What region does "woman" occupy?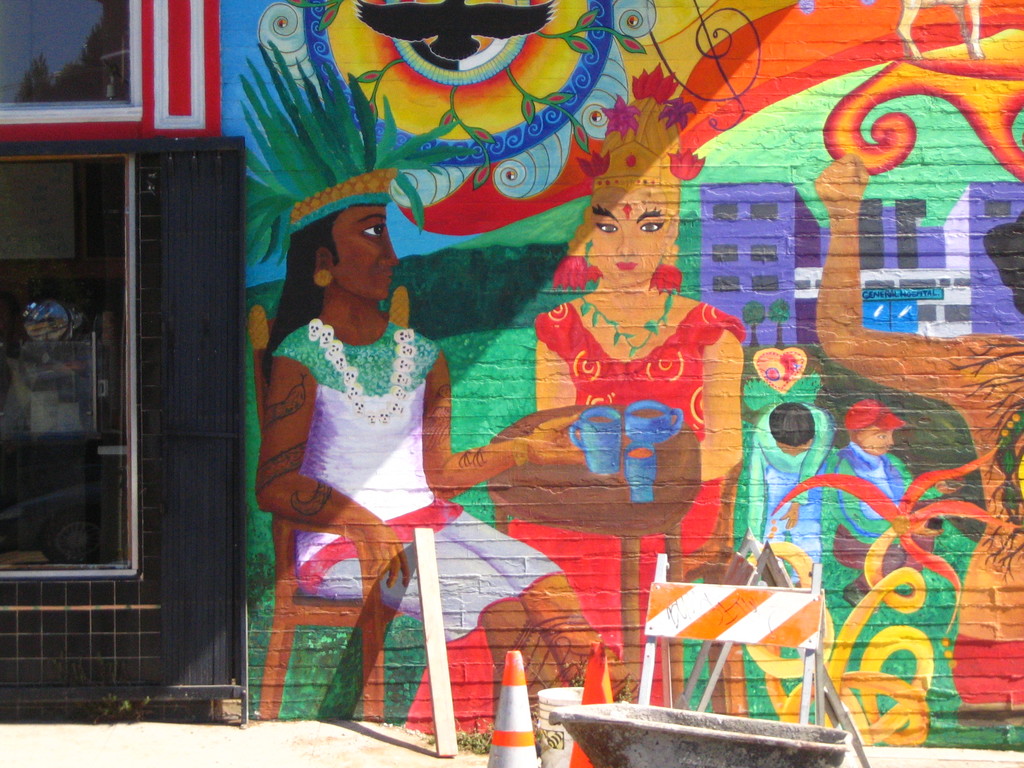
bbox=(503, 99, 759, 646).
